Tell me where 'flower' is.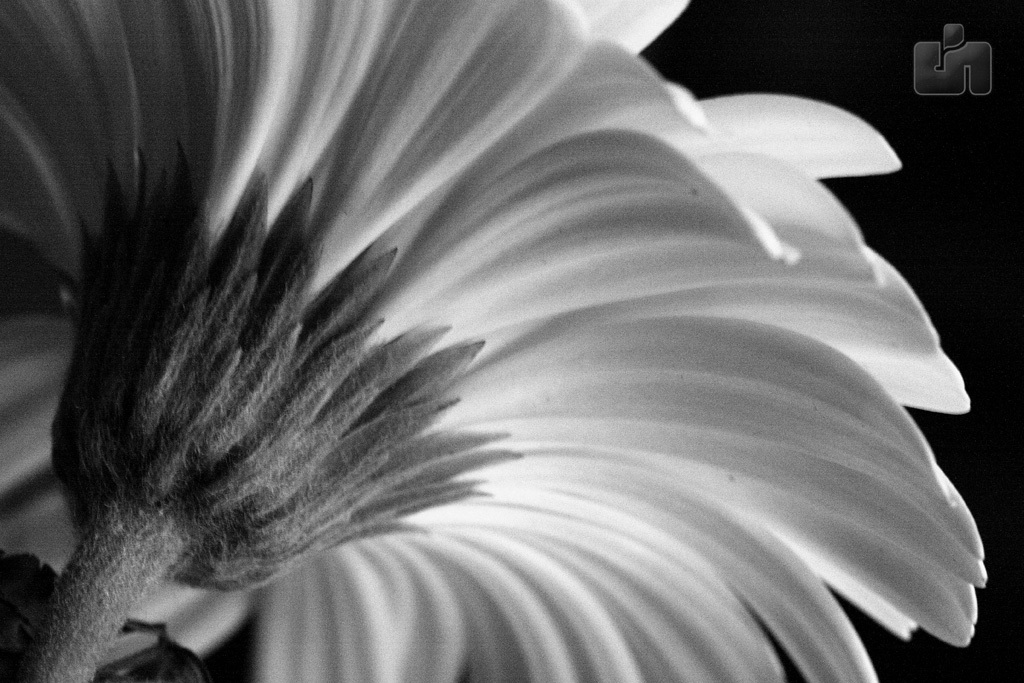
'flower' is at Rect(0, 0, 985, 682).
